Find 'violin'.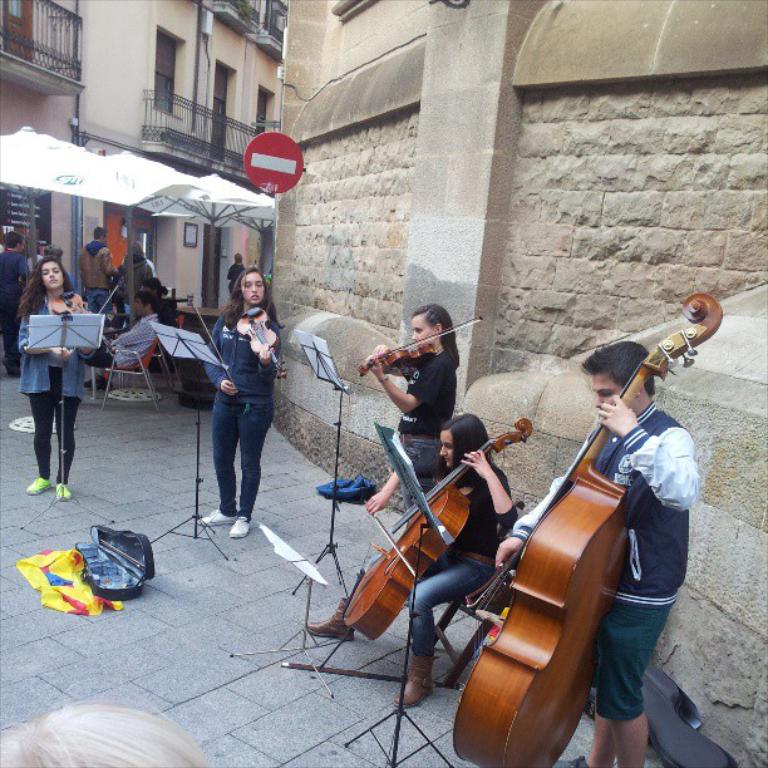
{"left": 193, "top": 291, "right": 291, "bottom": 398}.
